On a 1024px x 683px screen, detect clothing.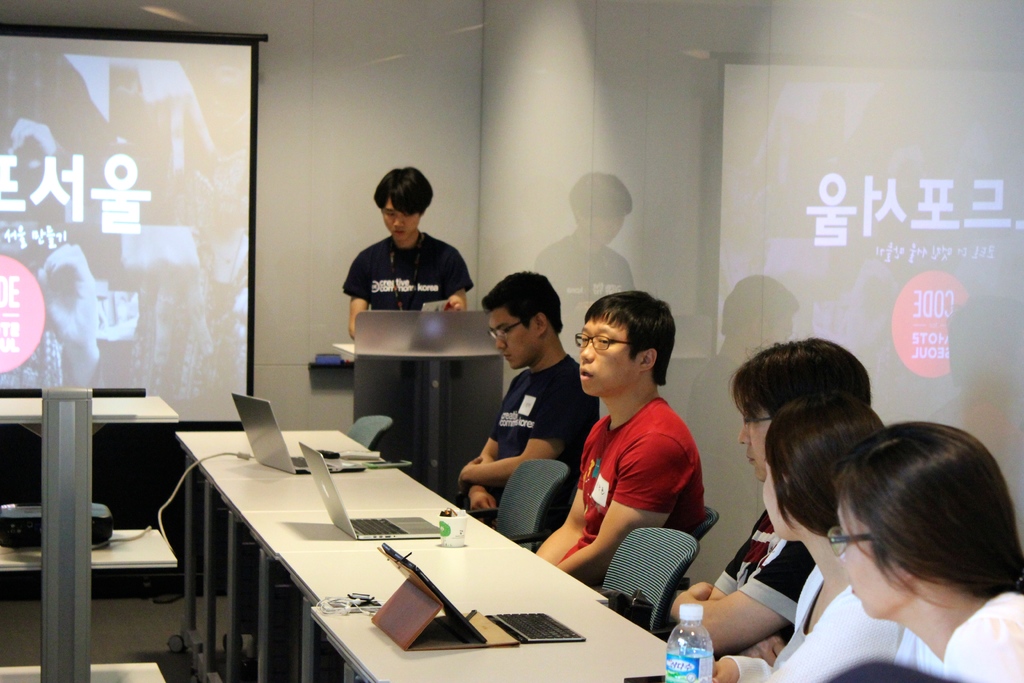
{"left": 461, "top": 352, "right": 596, "bottom": 563}.
